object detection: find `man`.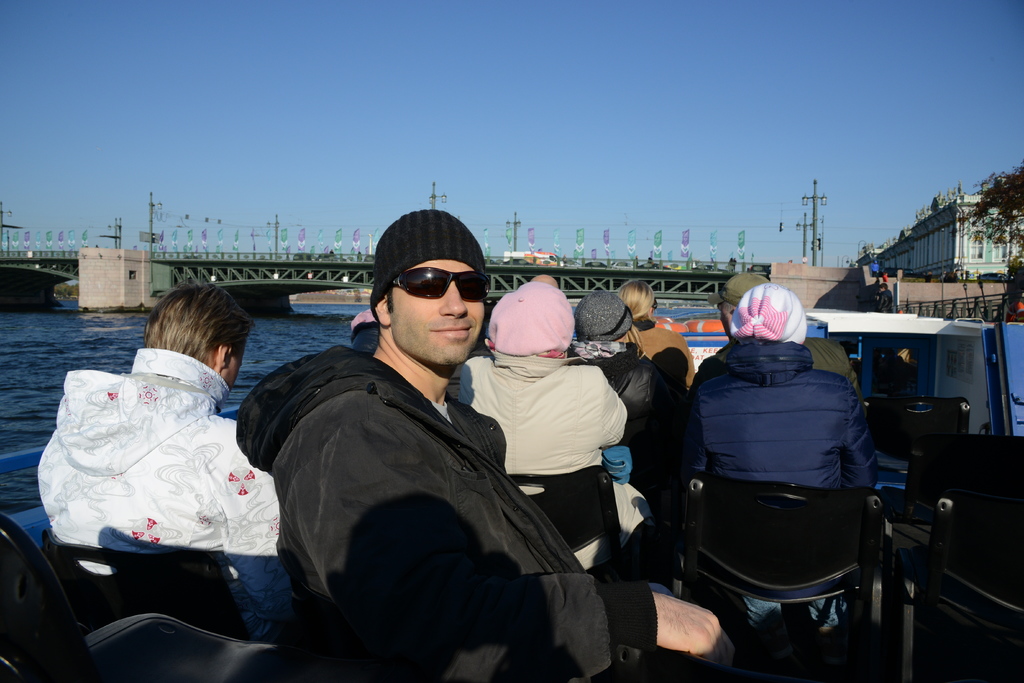
box=[40, 284, 291, 627].
